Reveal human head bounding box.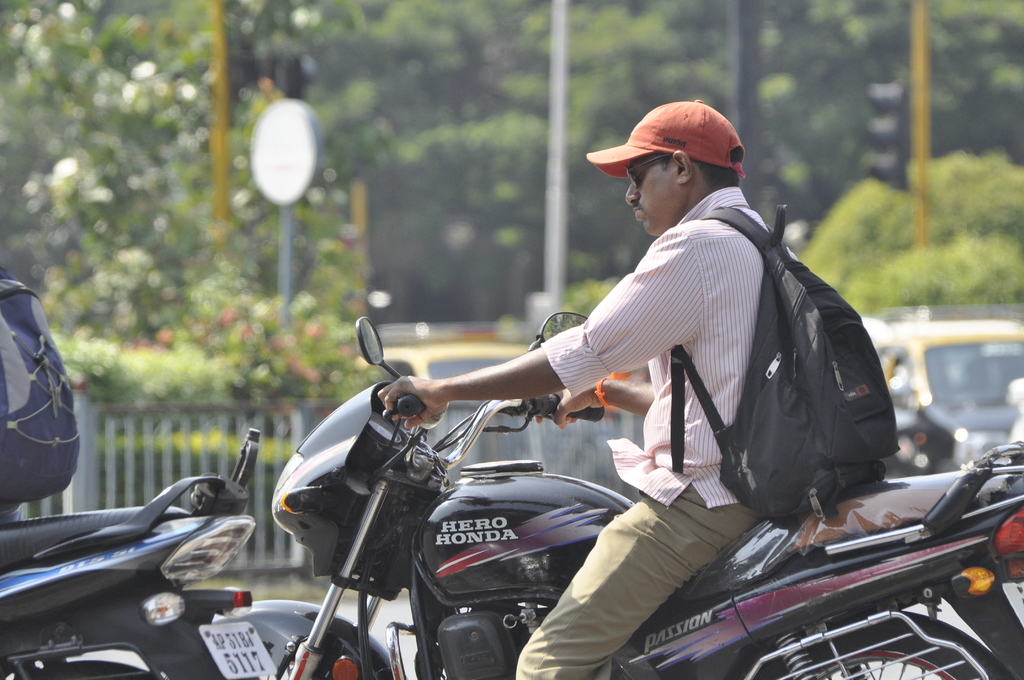
Revealed: [left=604, top=94, right=760, bottom=225].
